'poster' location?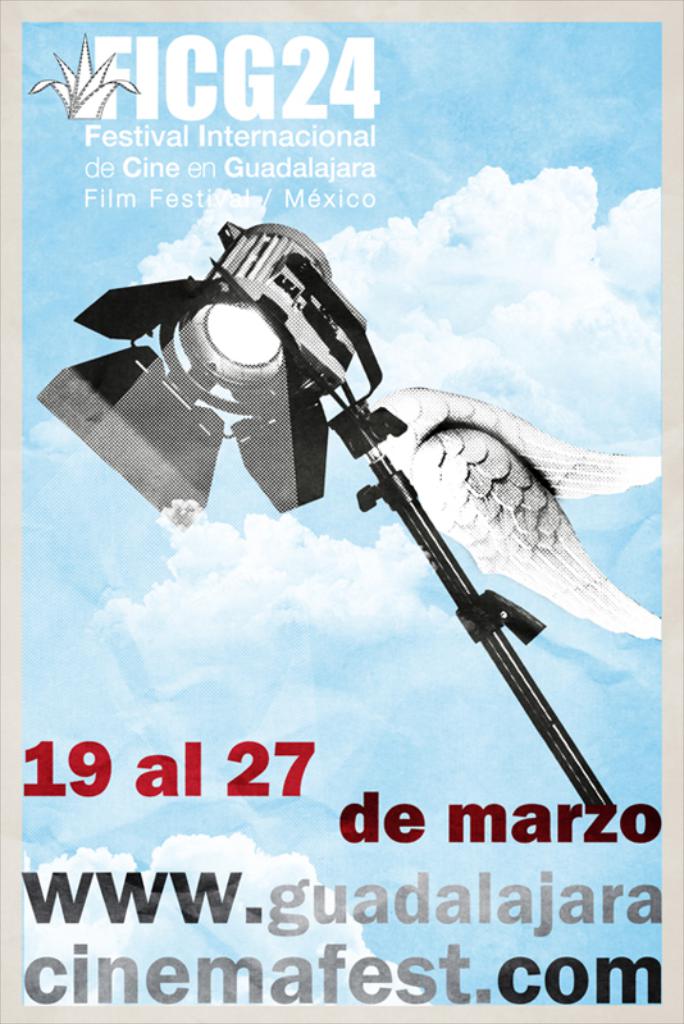
[0,0,683,1020]
